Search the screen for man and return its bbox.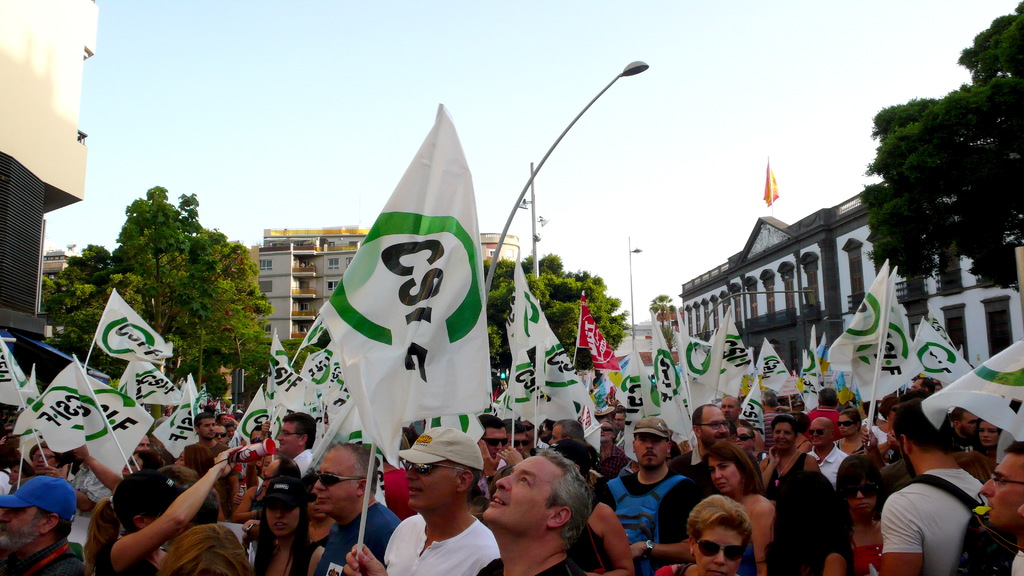
Found: Rect(878, 399, 1023, 575).
